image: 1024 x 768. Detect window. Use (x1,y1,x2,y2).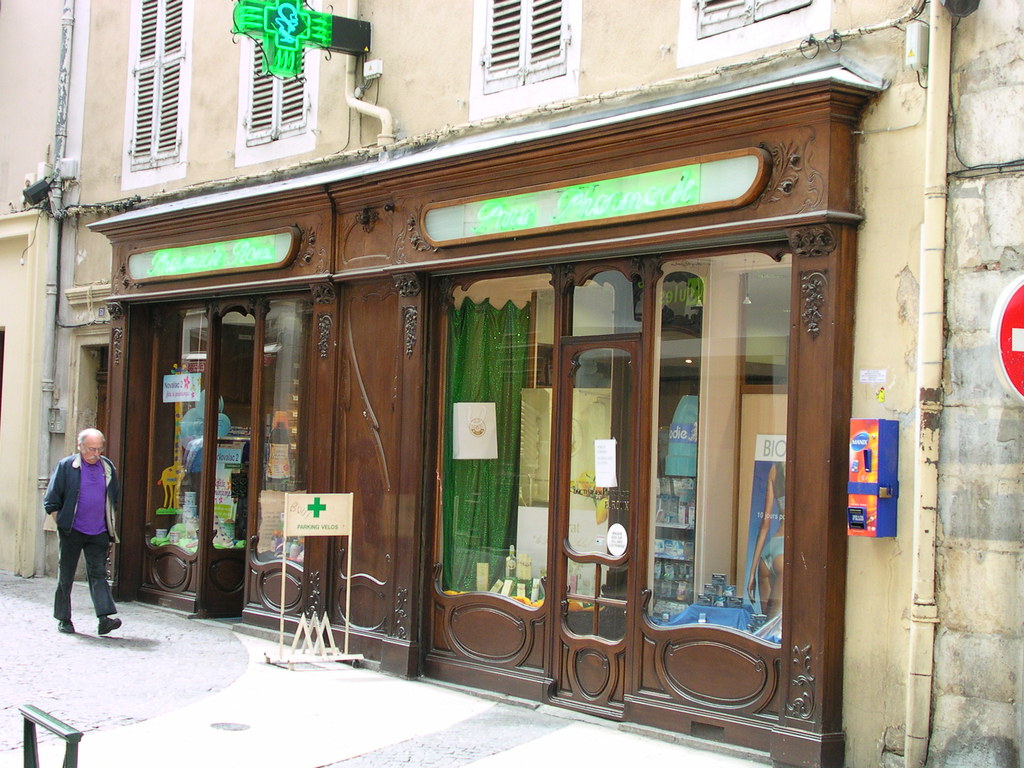
(468,0,586,124).
